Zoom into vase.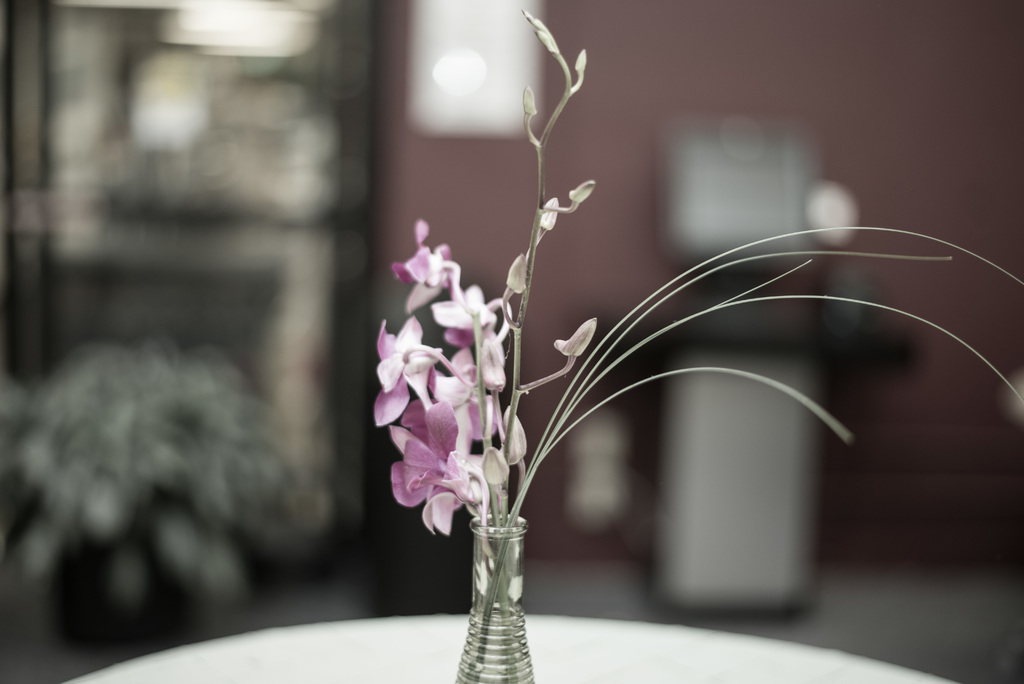
Zoom target: x1=457 y1=511 x2=532 y2=683.
